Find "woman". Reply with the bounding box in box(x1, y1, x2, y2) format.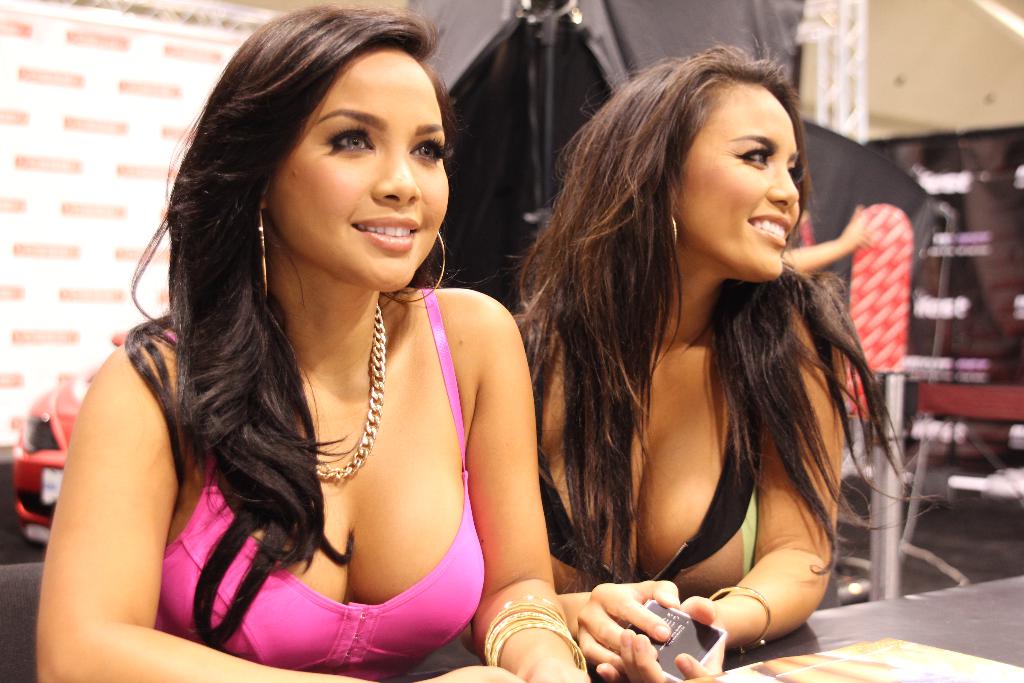
box(506, 31, 926, 682).
